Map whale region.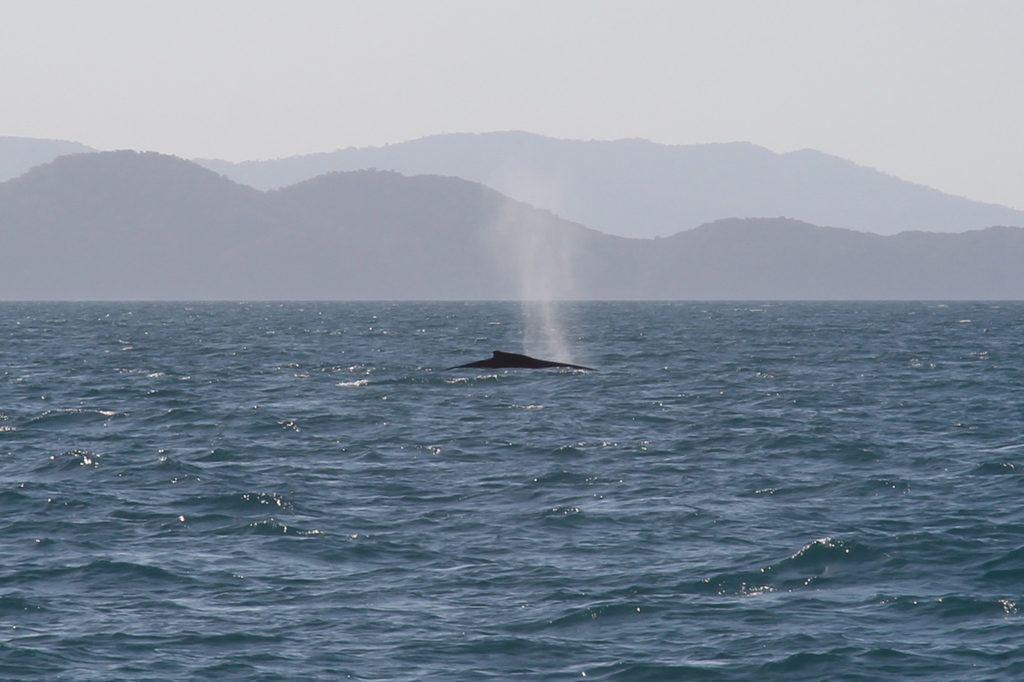
Mapped to 447,353,595,372.
